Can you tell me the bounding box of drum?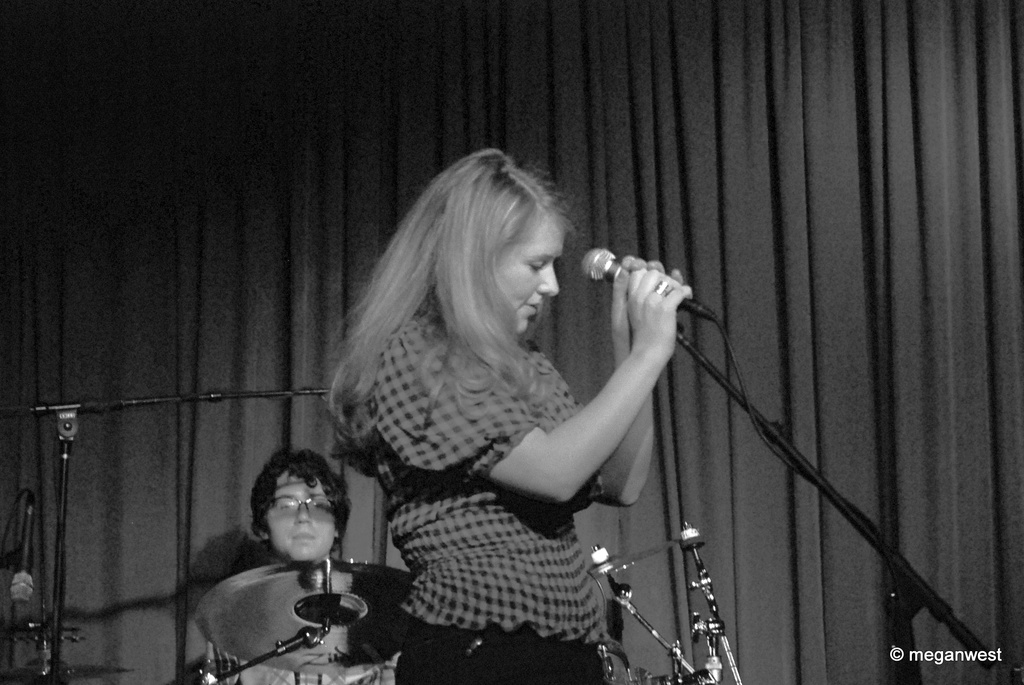
[left=198, top=560, right=409, bottom=684].
